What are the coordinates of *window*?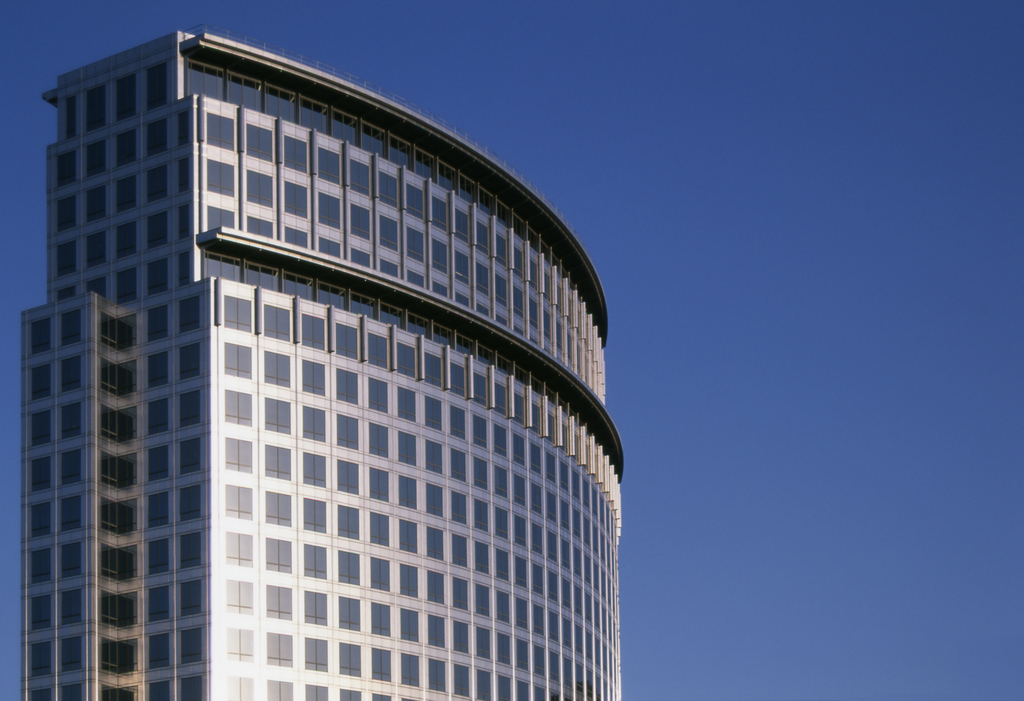
region(476, 458, 492, 488).
